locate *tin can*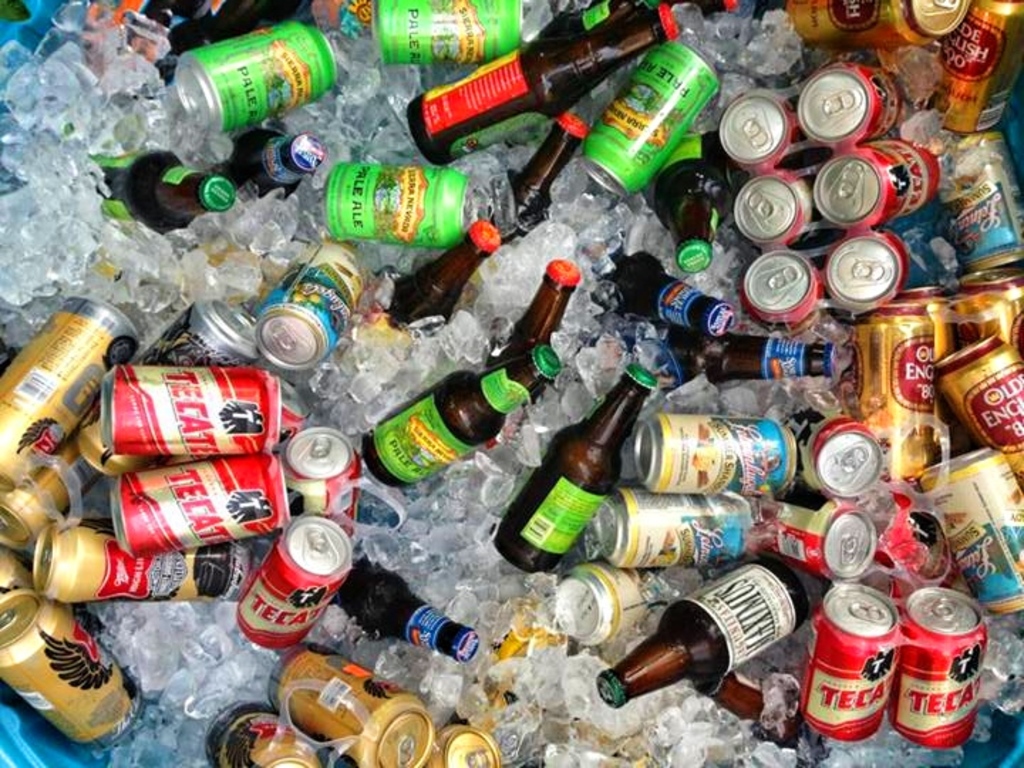
277/414/363/525
